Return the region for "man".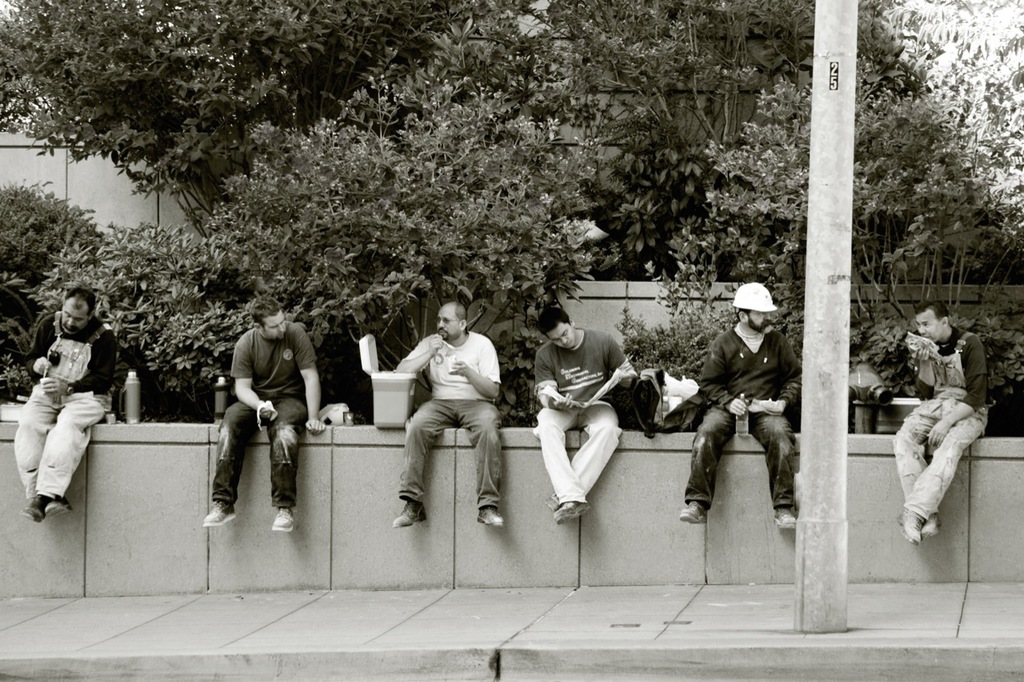
bbox=[392, 301, 510, 529].
